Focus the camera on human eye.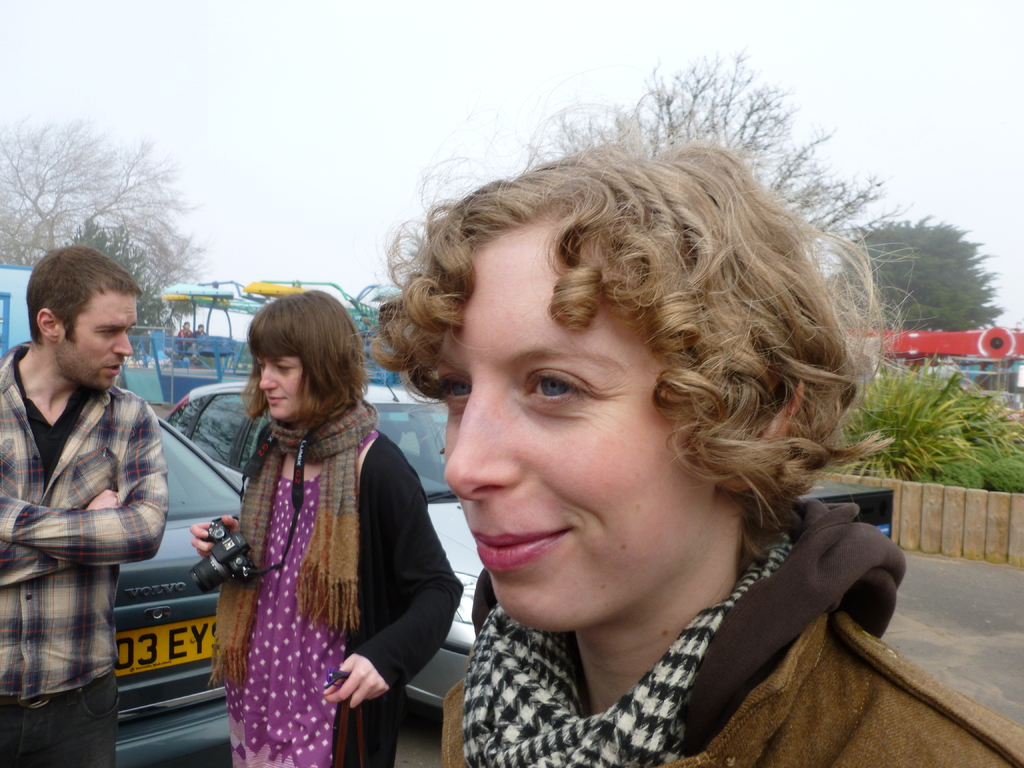
Focus region: left=509, top=361, right=611, bottom=413.
